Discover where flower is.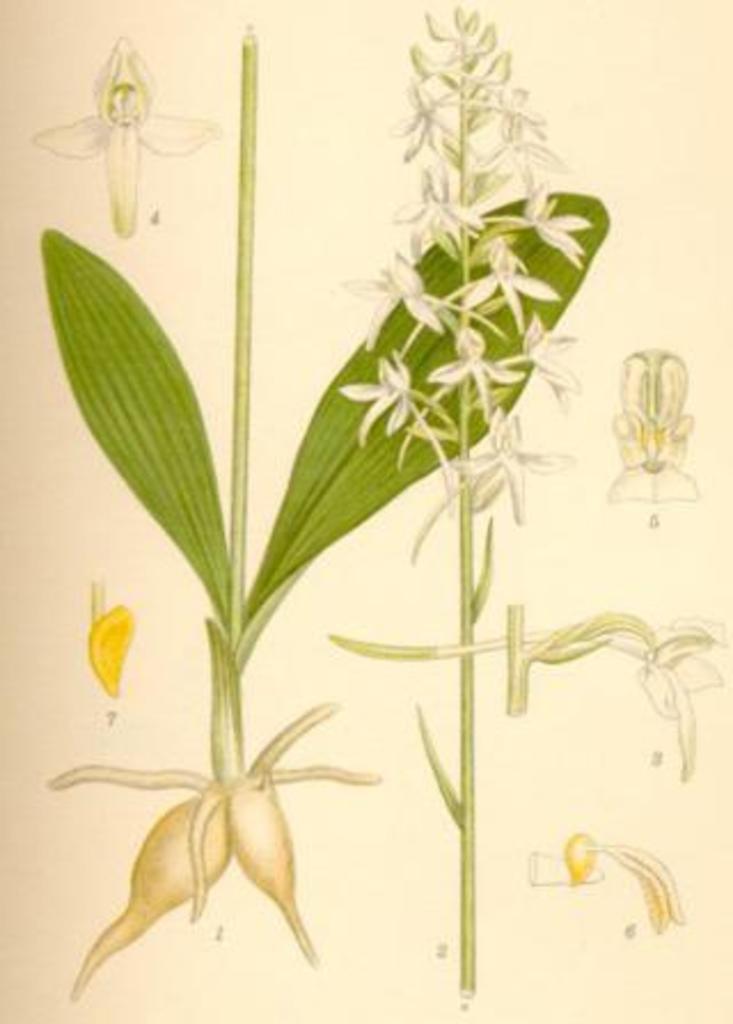
Discovered at 534:600:724:777.
